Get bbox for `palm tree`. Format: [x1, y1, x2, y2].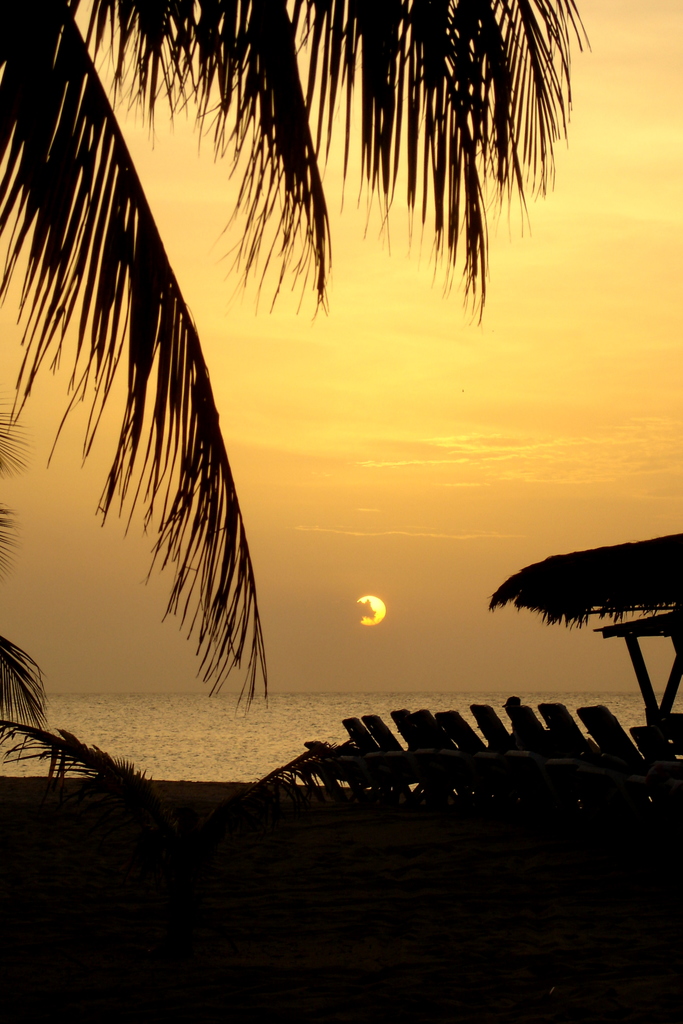
[0, 0, 594, 710].
